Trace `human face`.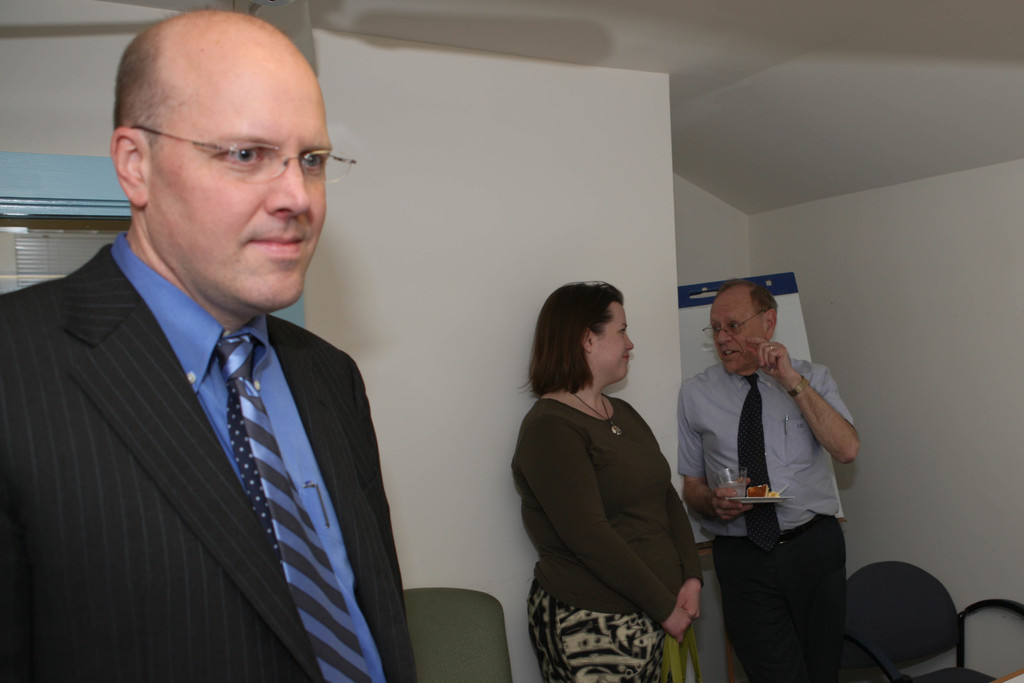
Traced to 596 299 639 383.
